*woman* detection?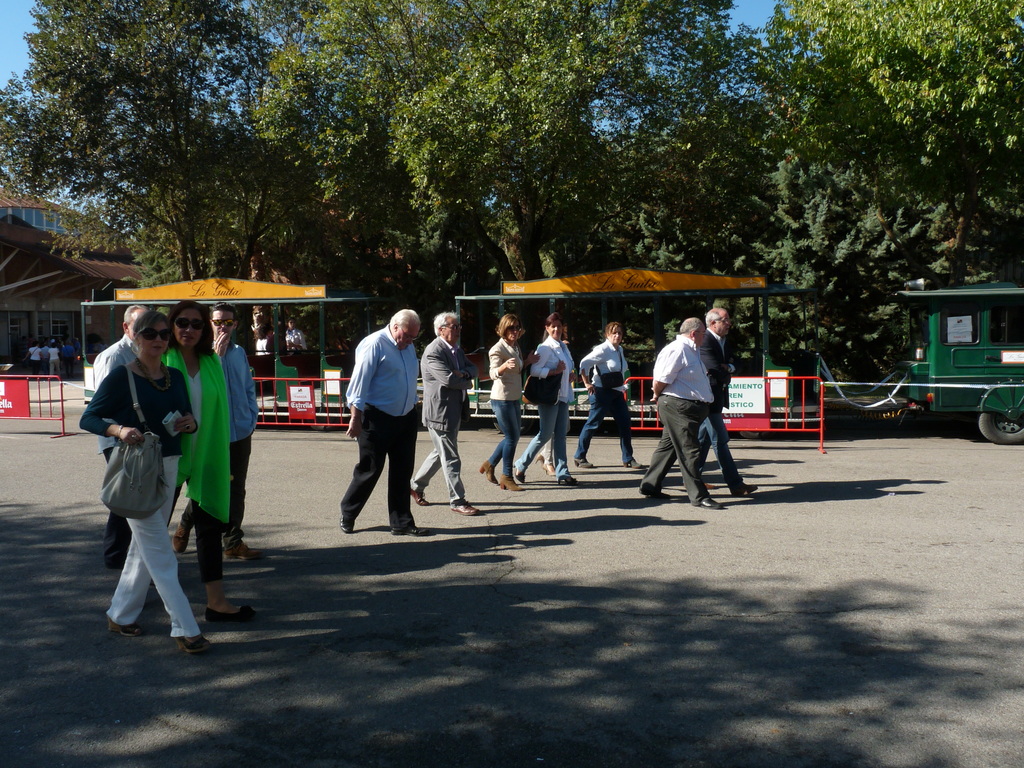
(19,342,43,380)
